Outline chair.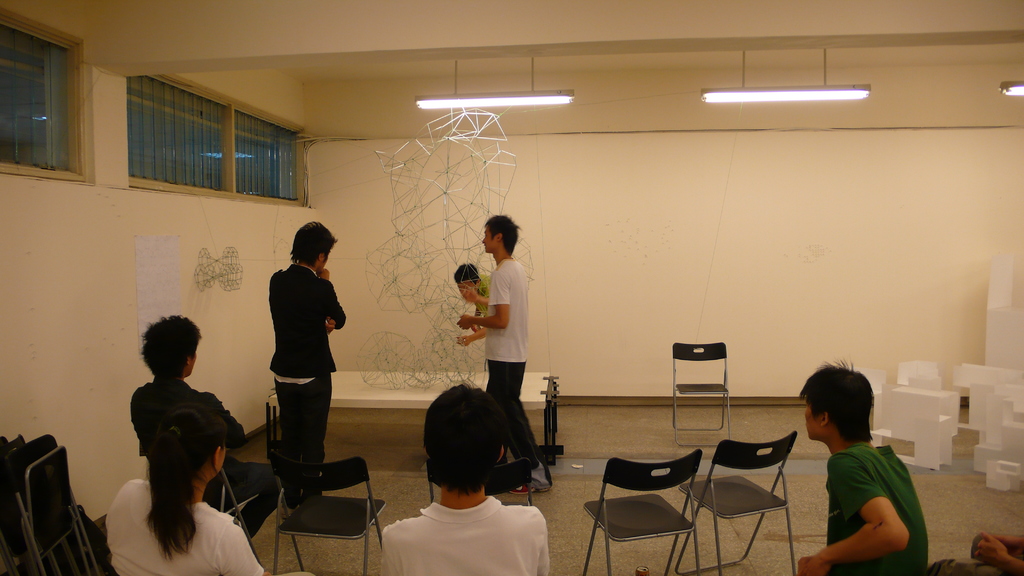
Outline: x1=701 y1=409 x2=808 y2=574.
